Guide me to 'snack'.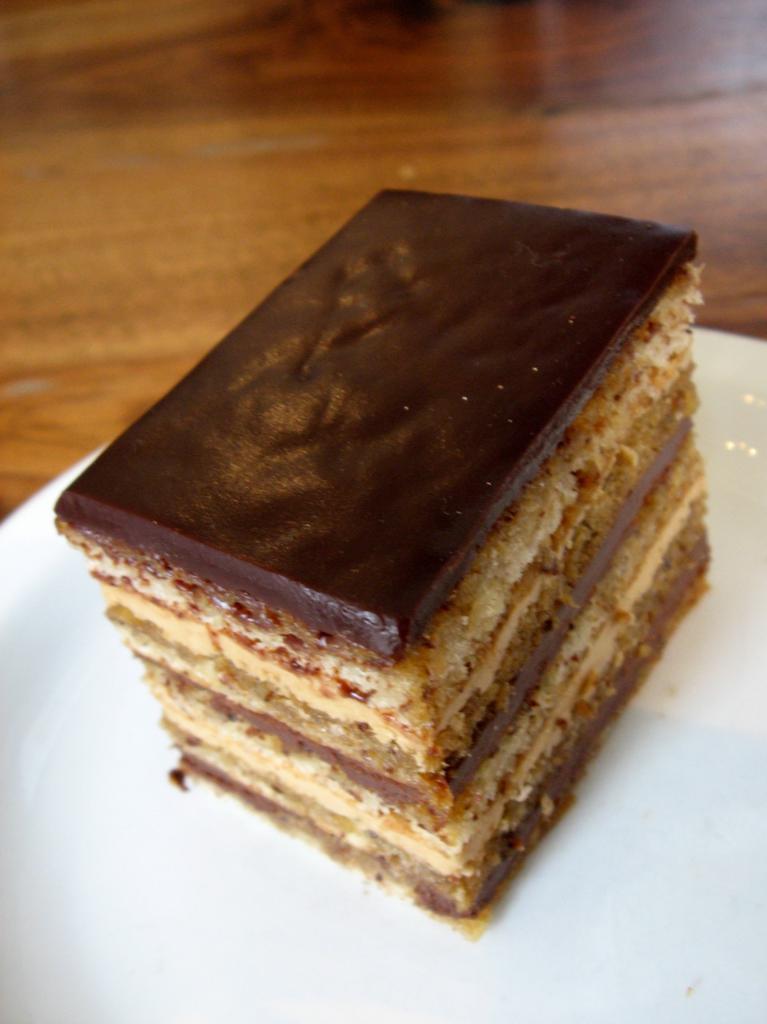
Guidance: rect(47, 185, 721, 936).
